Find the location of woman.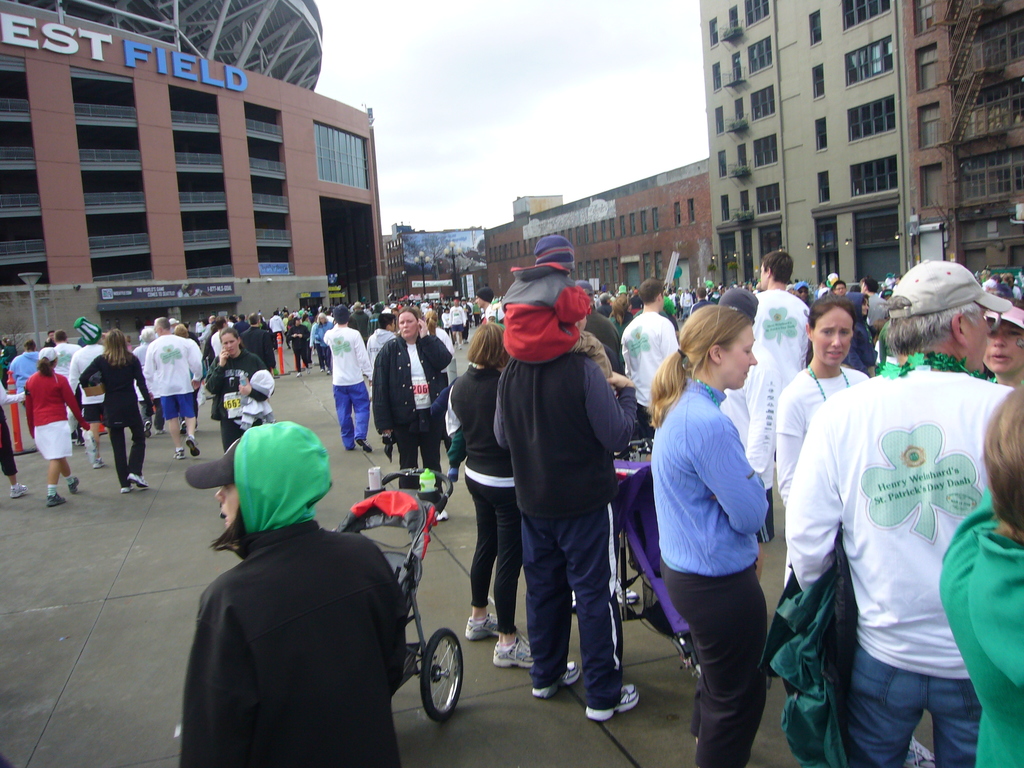
Location: box(638, 299, 794, 757).
